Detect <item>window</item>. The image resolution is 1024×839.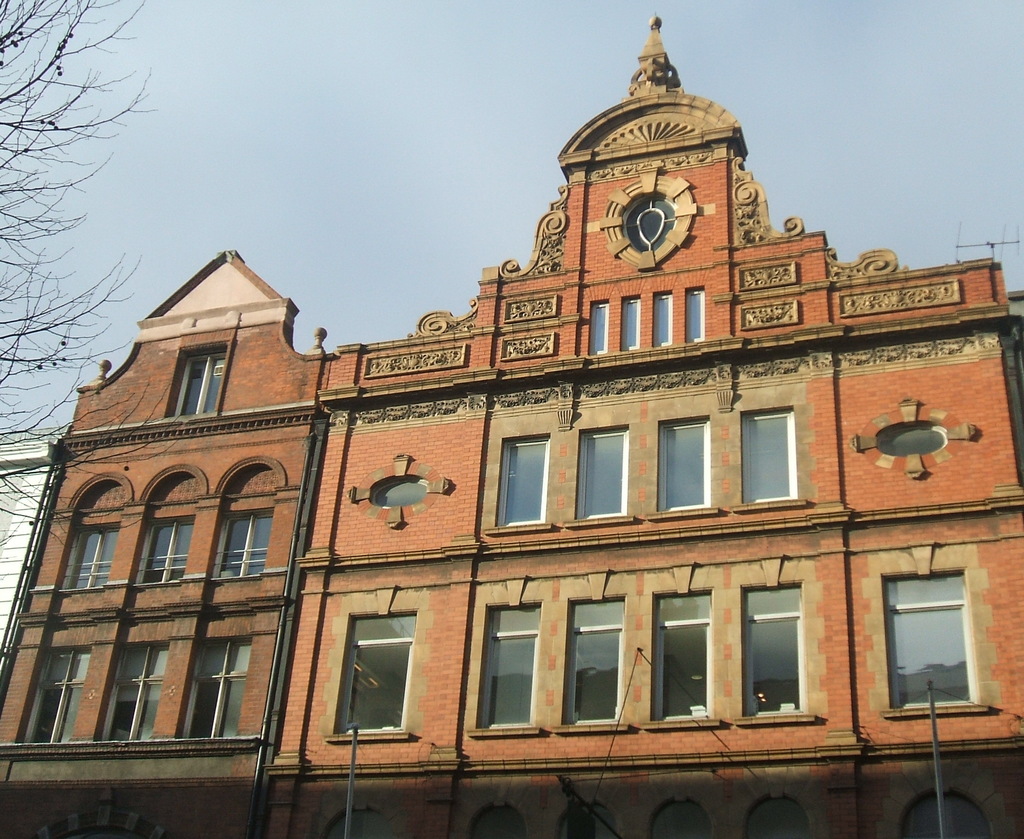
175/354/229/415.
